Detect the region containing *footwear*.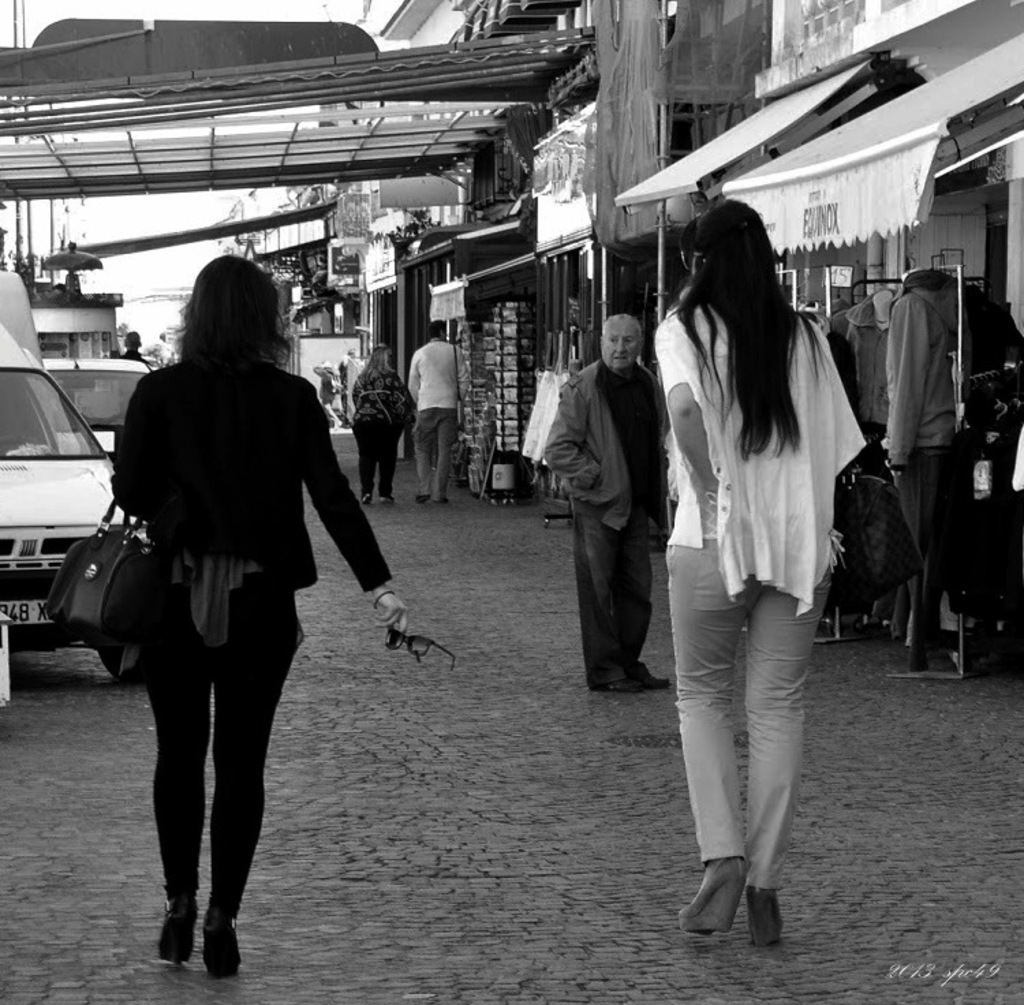
433,494,456,509.
